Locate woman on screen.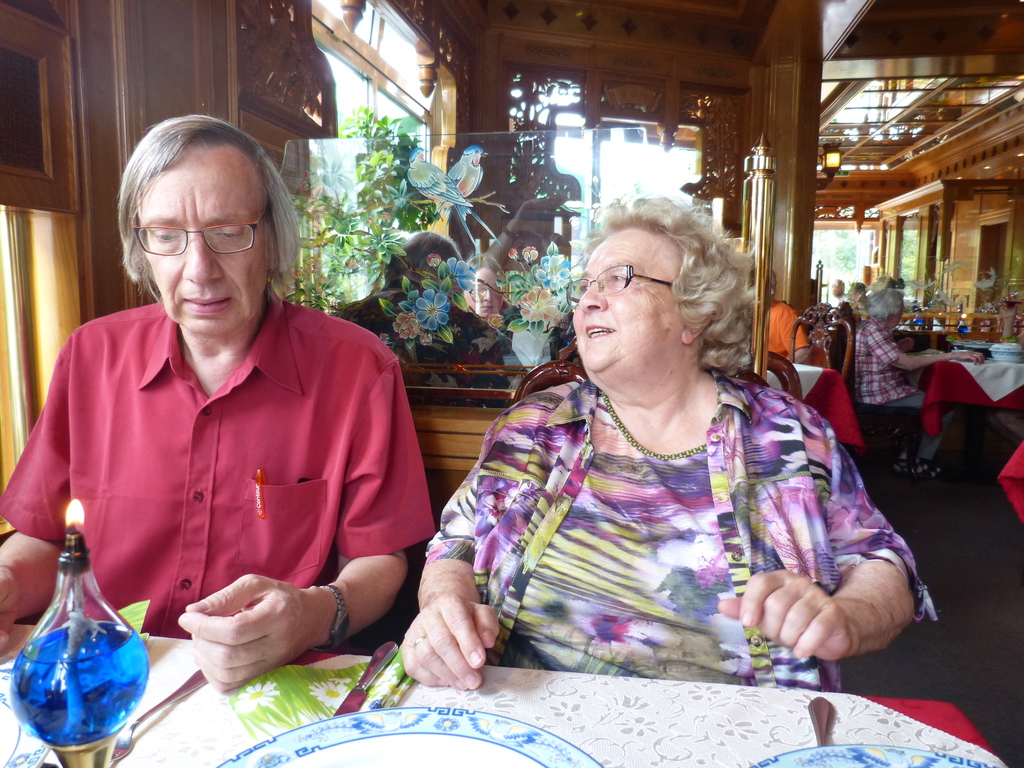
On screen at [465, 254, 507, 320].
